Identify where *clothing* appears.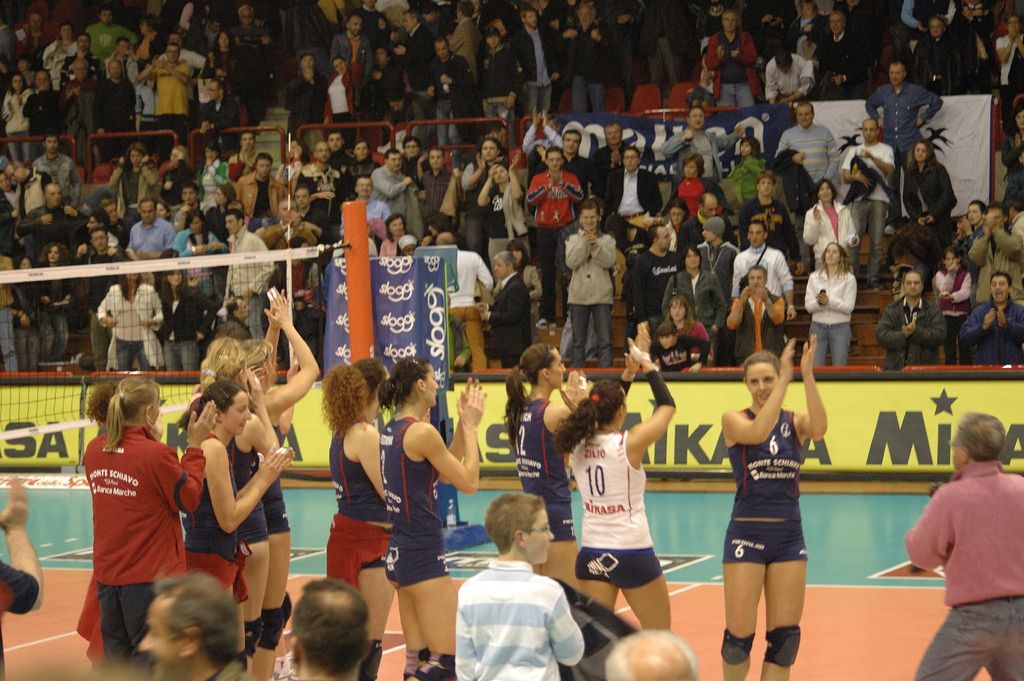
Appears at 326,421,390,580.
